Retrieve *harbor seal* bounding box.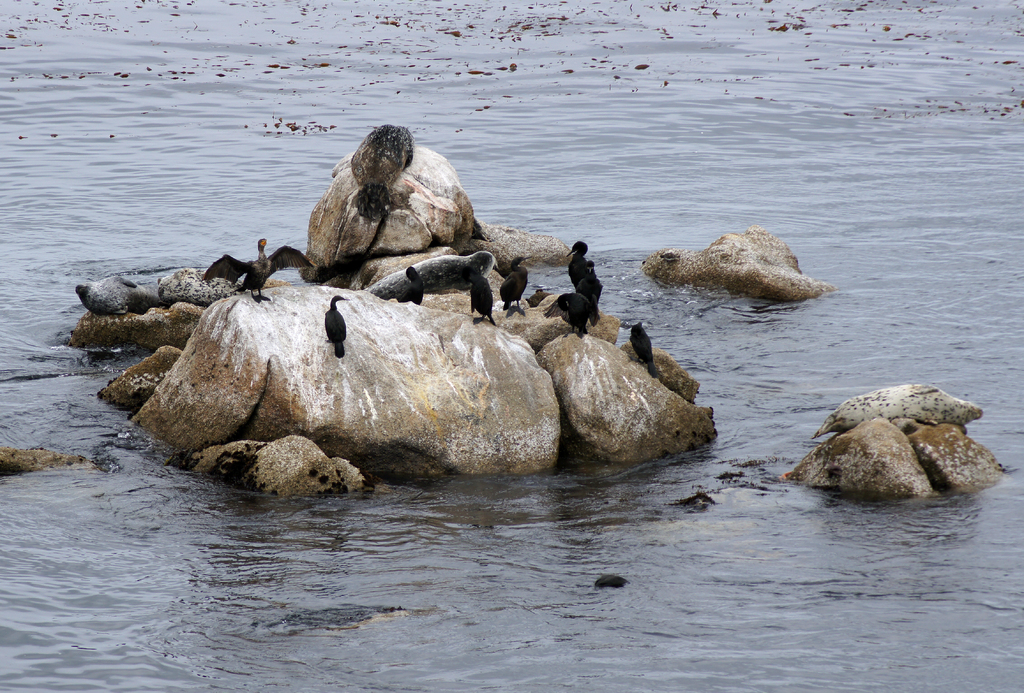
Bounding box: detection(812, 383, 984, 441).
